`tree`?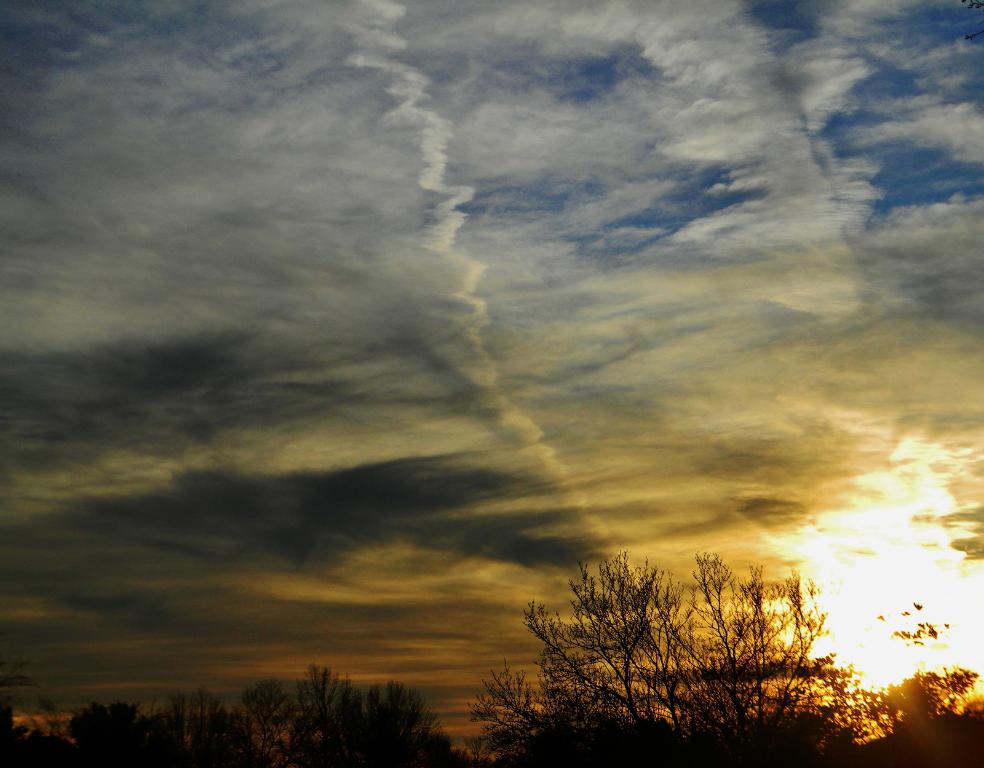
[857, 590, 982, 762]
